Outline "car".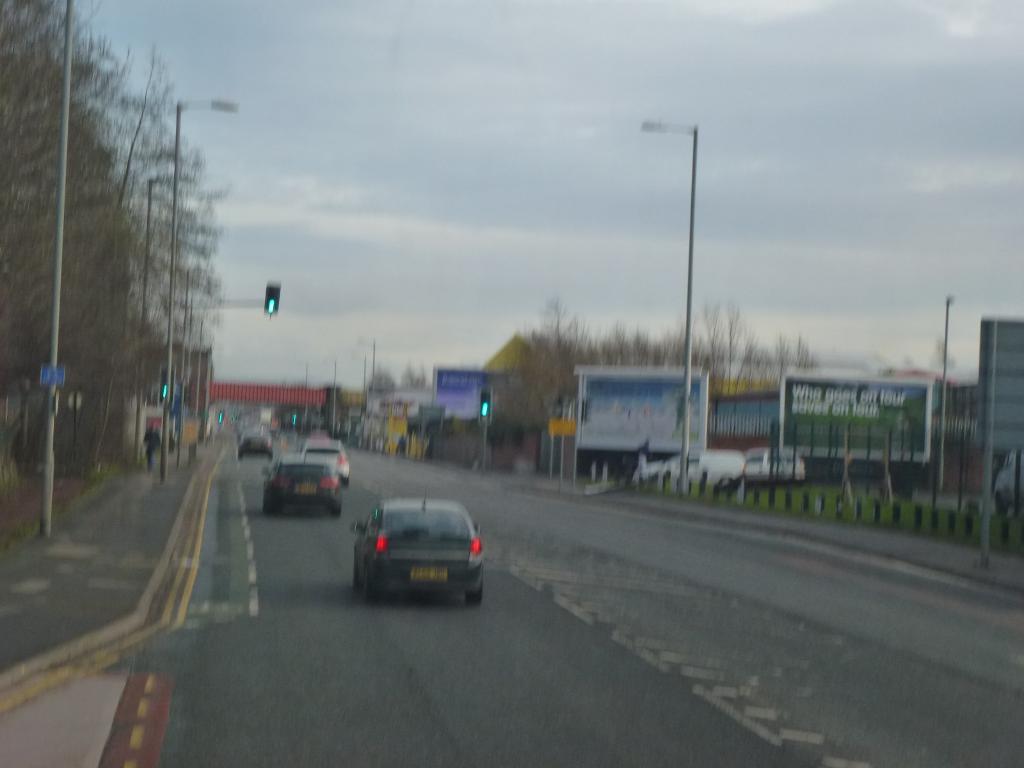
Outline: (346,493,480,608).
